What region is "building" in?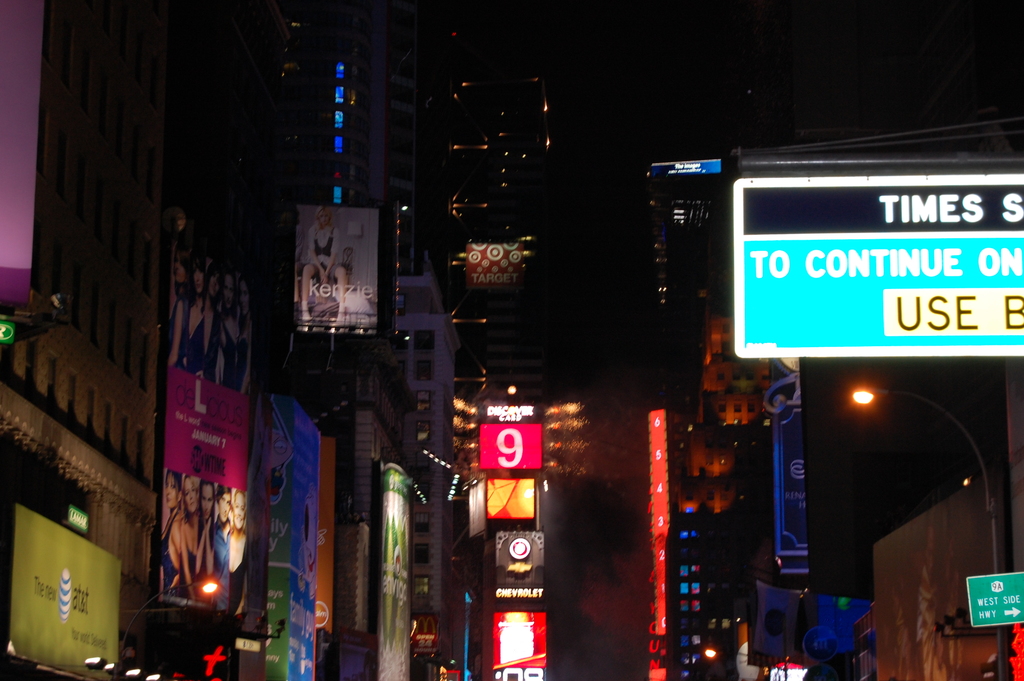
(left=303, top=1, right=369, bottom=207).
